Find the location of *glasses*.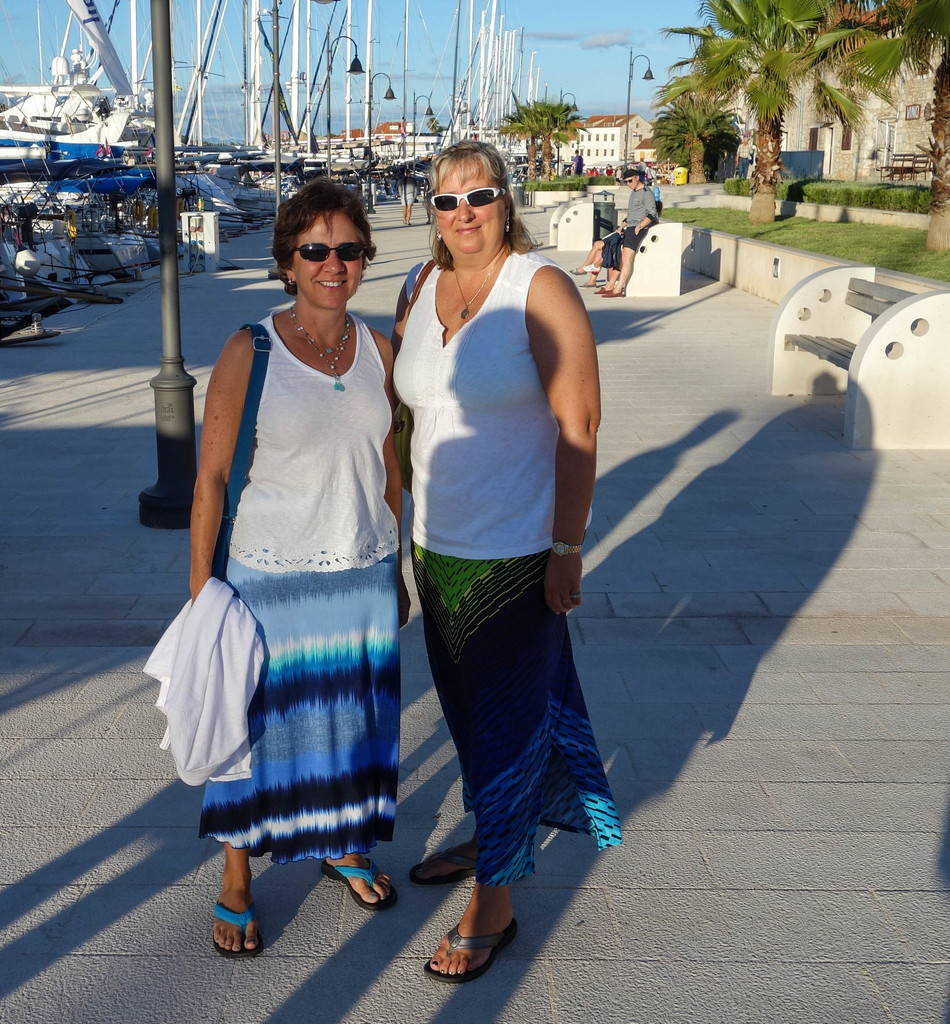
Location: {"x1": 286, "y1": 243, "x2": 370, "y2": 260}.
